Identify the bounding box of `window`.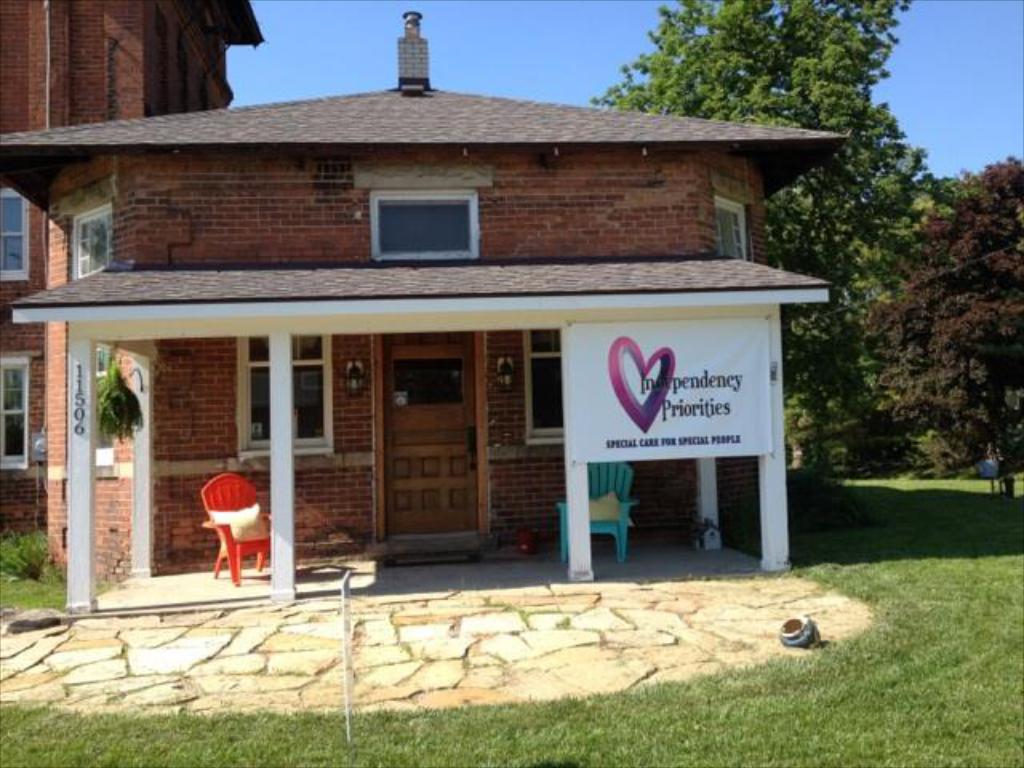
x1=0, y1=354, x2=30, y2=469.
